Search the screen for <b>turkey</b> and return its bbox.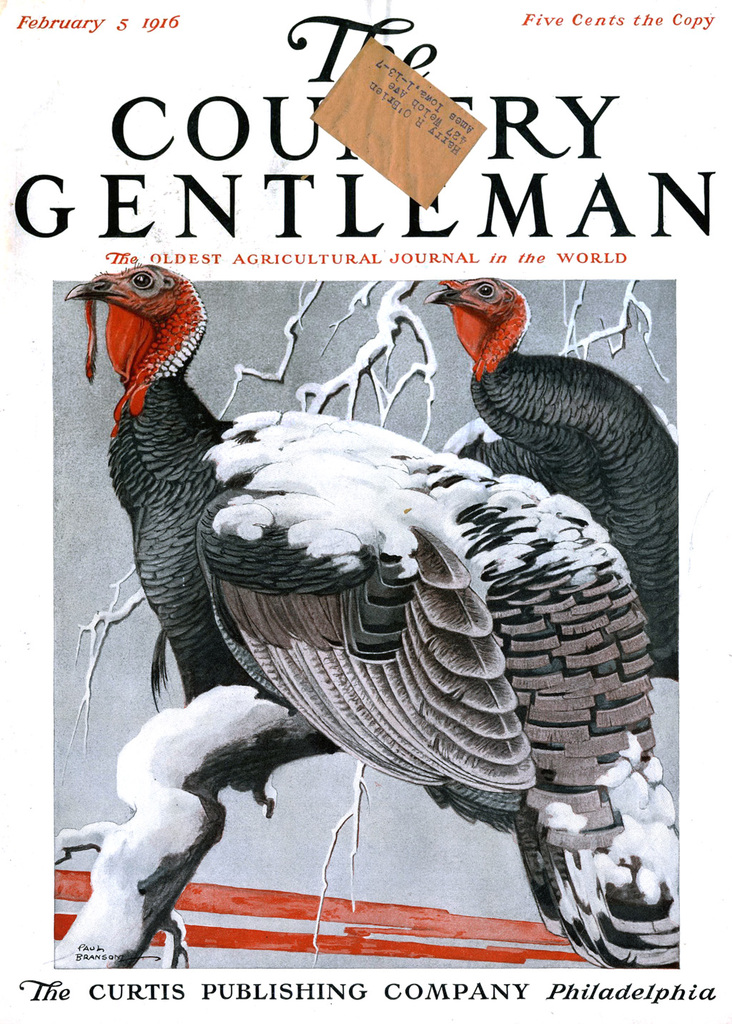
Found: 60/259/693/976.
